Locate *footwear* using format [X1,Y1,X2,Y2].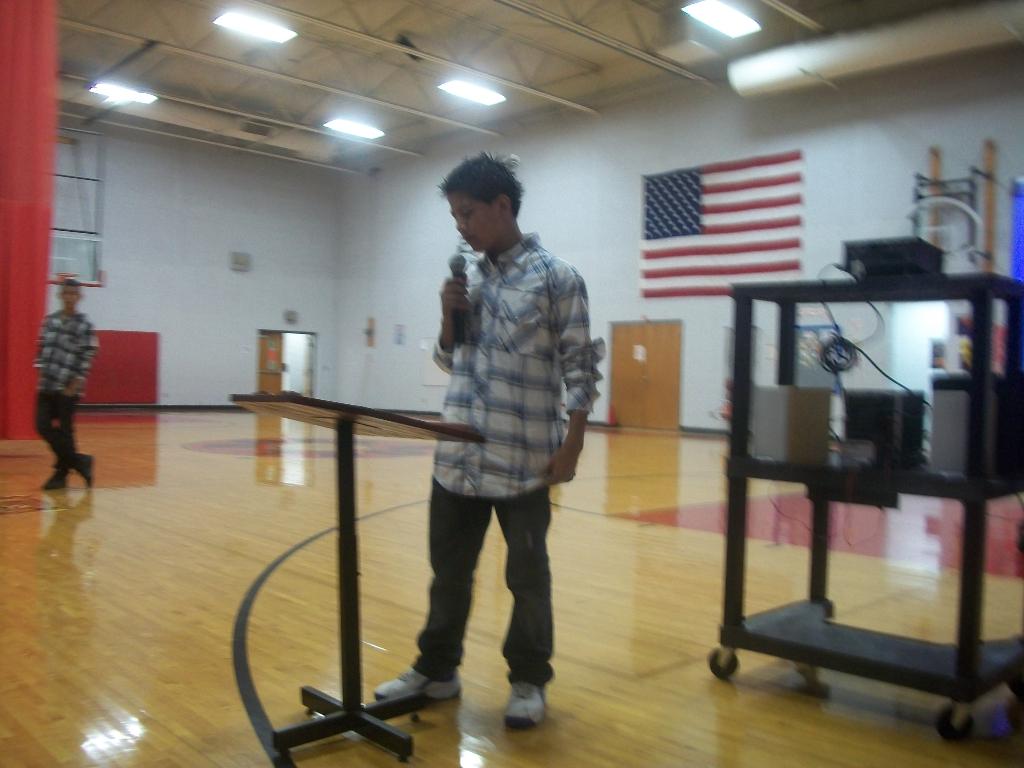
[79,456,92,490].
